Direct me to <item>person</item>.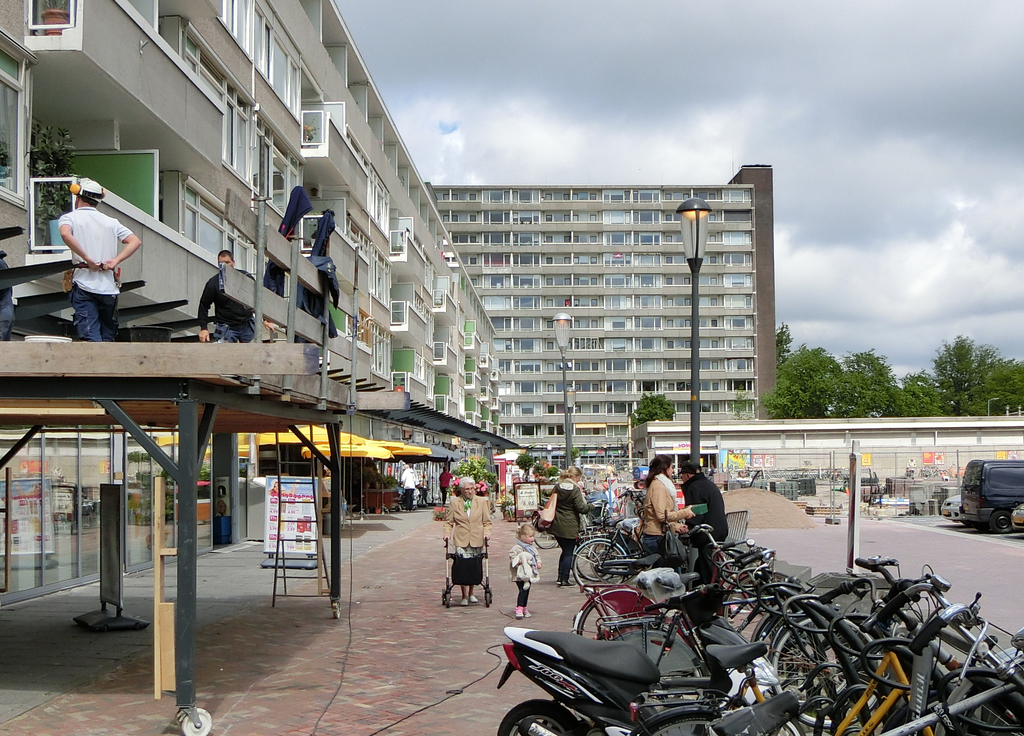
Direction: crop(683, 454, 731, 595).
